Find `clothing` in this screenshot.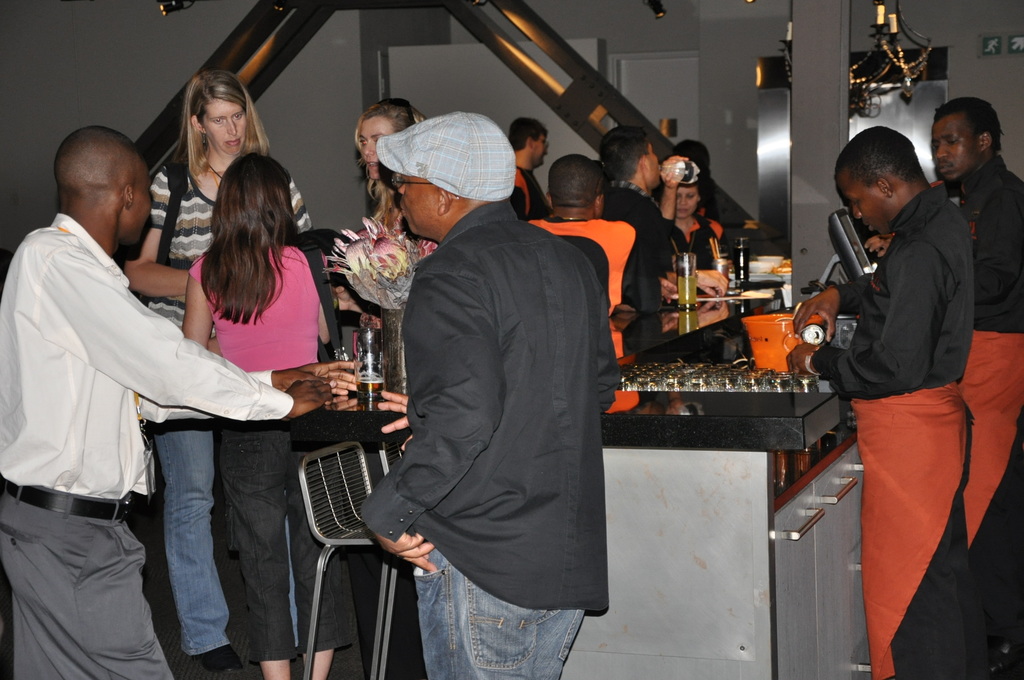
The bounding box for `clothing` is <bbox>808, 154, 985, 679</bbox>.
